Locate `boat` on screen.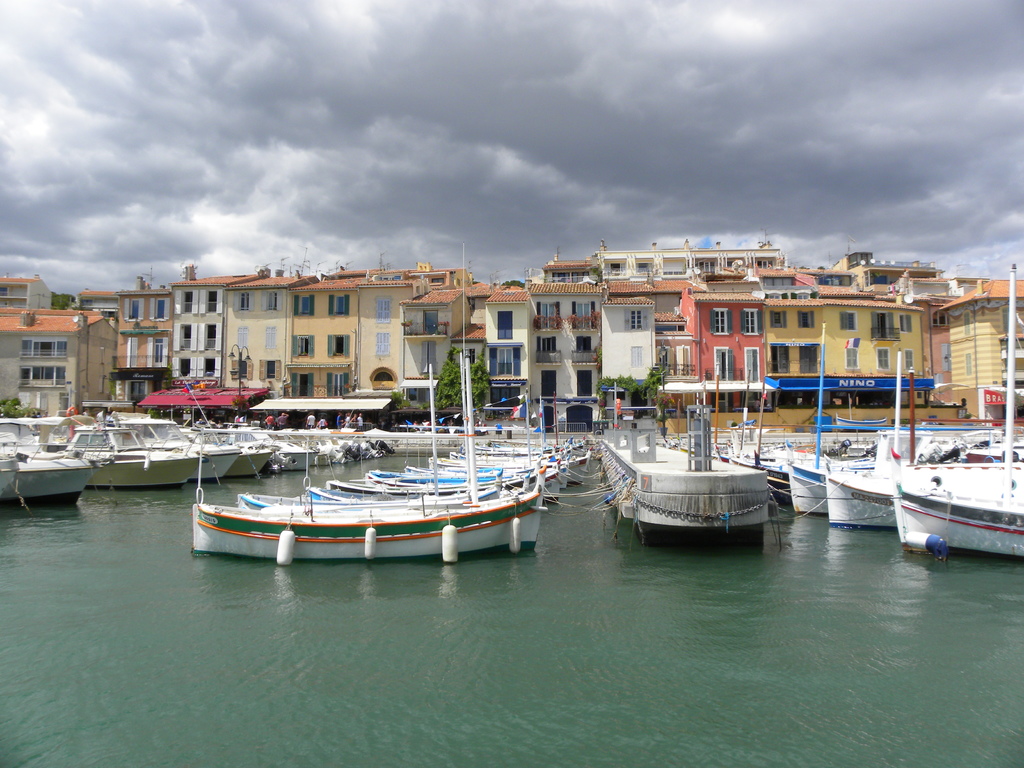
On screen at (361,458,563,503).
